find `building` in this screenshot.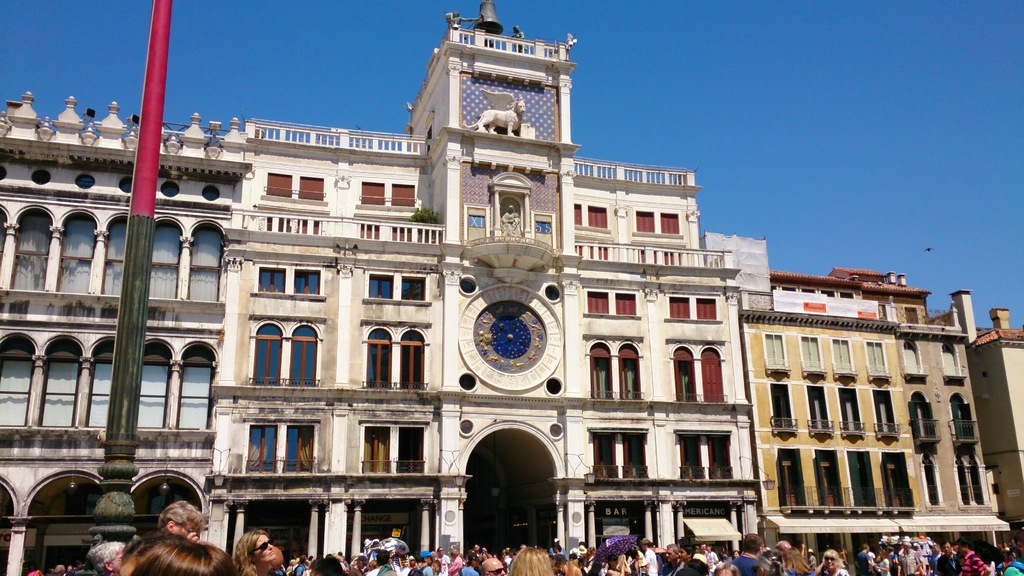
The bounding box for `building` is (739, 266, 1008, 575).
